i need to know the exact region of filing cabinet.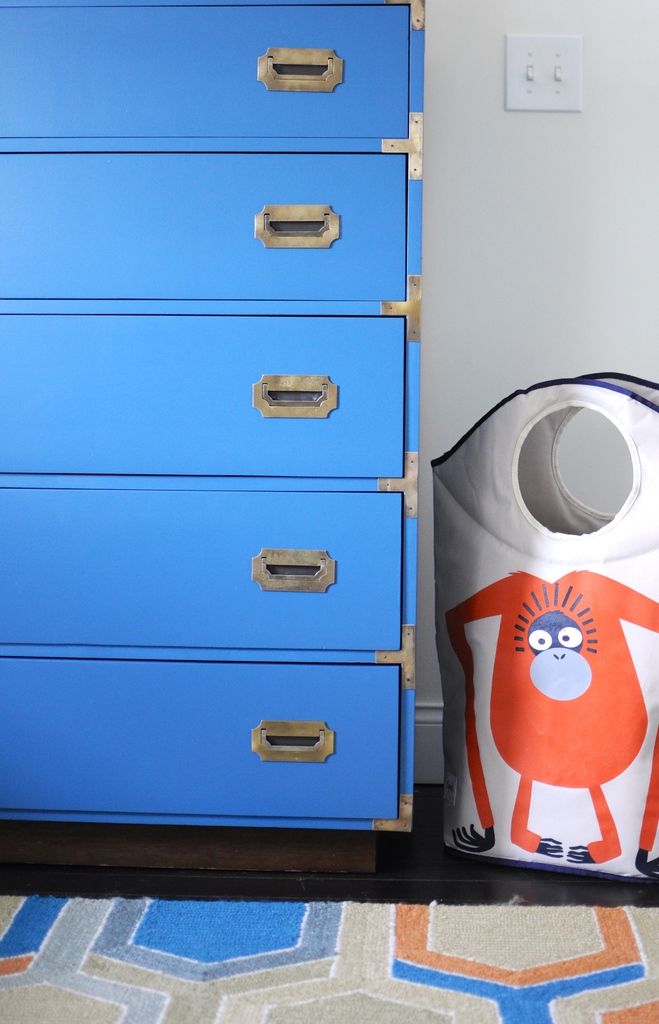
Region: 3, 0, 421, 830.
